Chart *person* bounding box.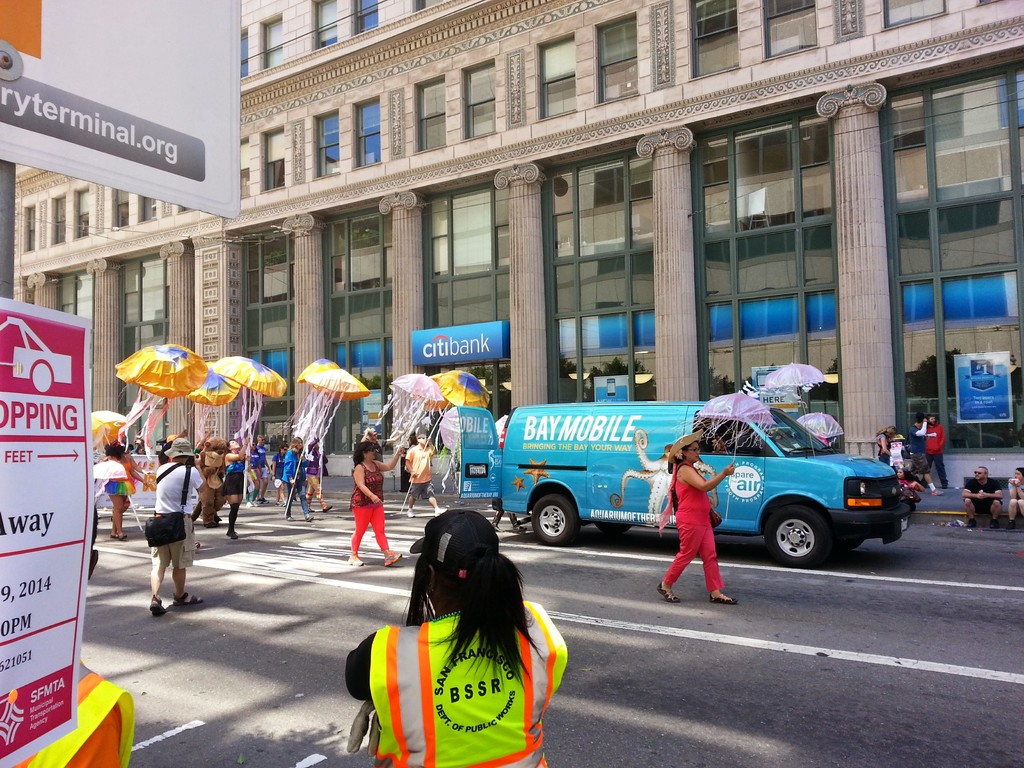
Charted: x1=888 y1=429 x2=908 y2=474.
